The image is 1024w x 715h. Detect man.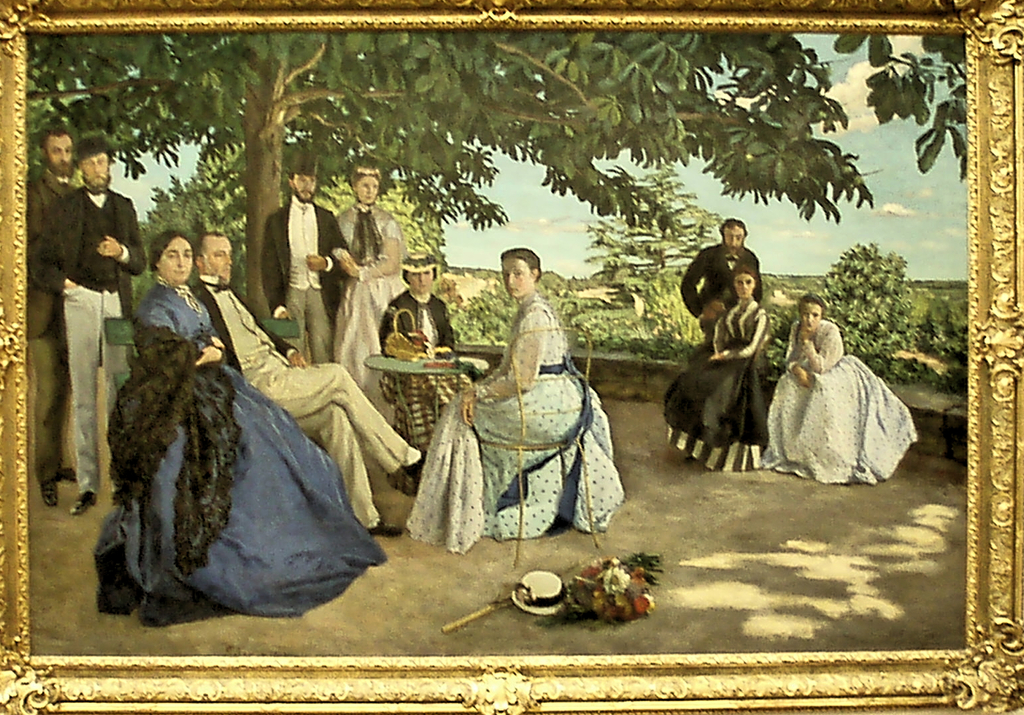
Detection: BBox(255, 152, 352, 378).
